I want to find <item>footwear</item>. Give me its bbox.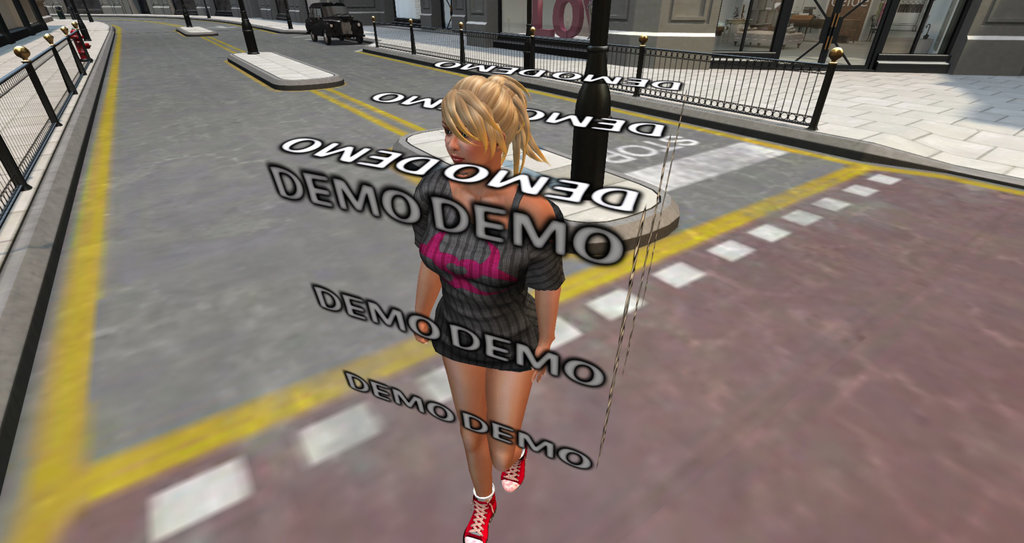
box(452, 472, 514, 533).
